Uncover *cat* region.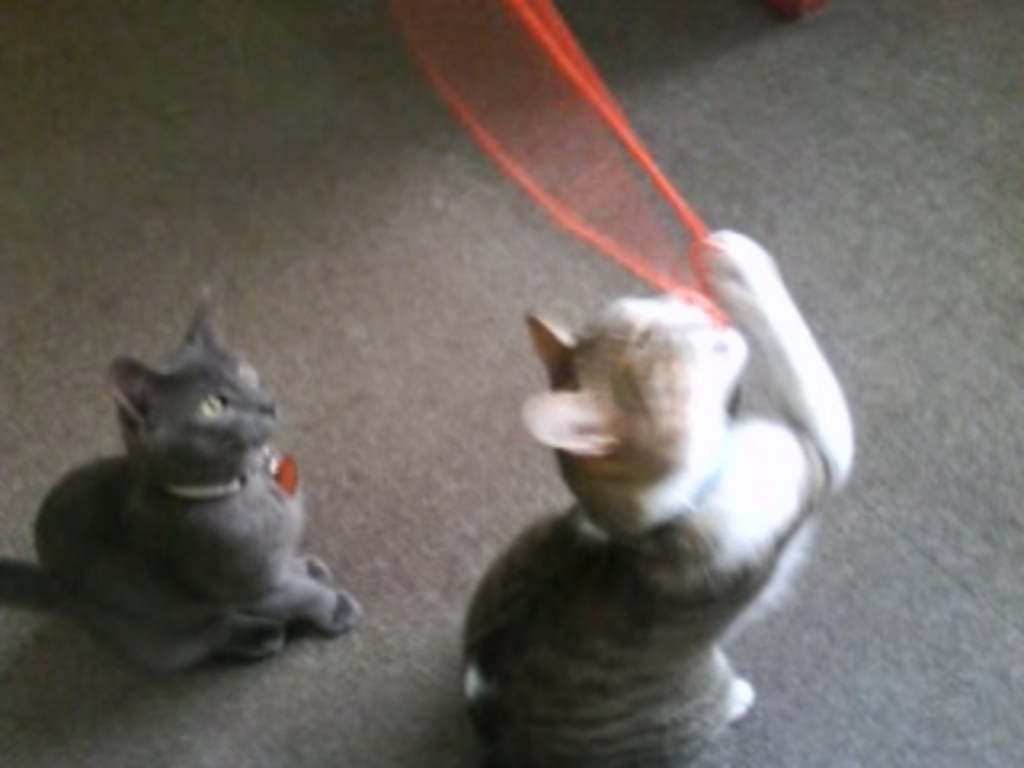
Uncovered: x1=0, y1=285, x2=358, y2=675.
